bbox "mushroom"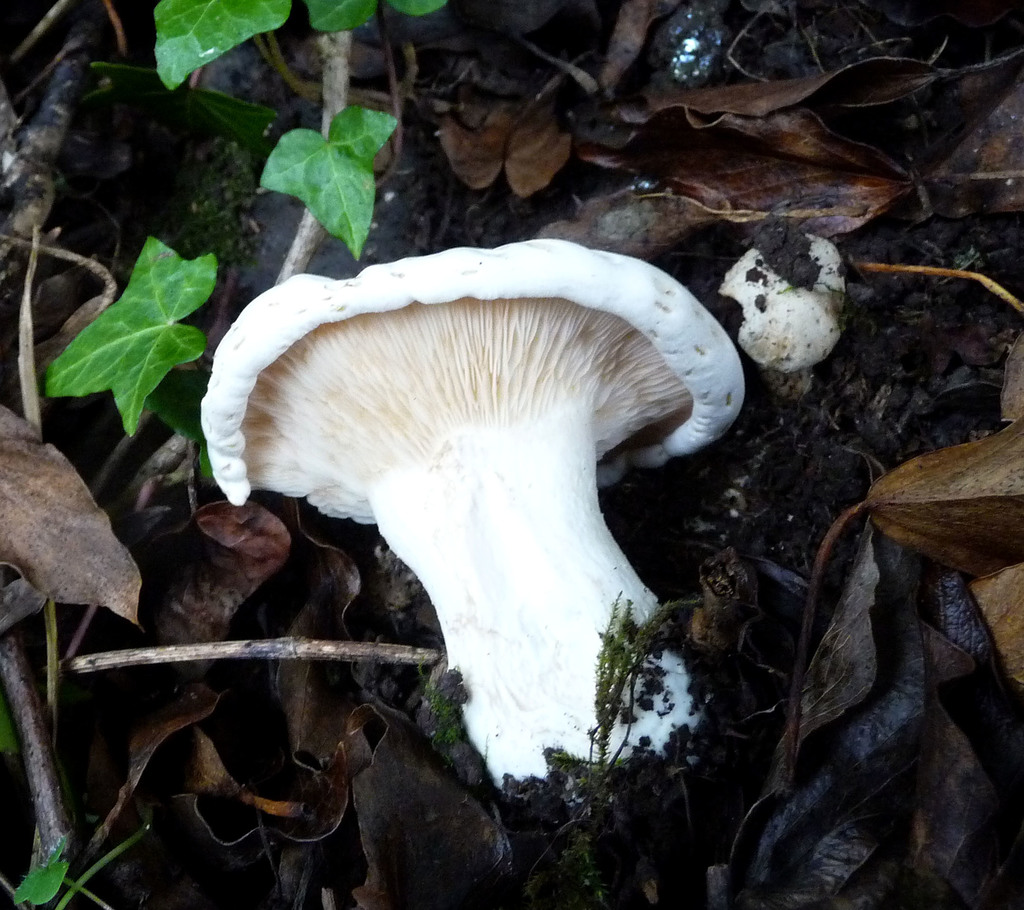
x1=199 y1=236 x2=742 y2=790
